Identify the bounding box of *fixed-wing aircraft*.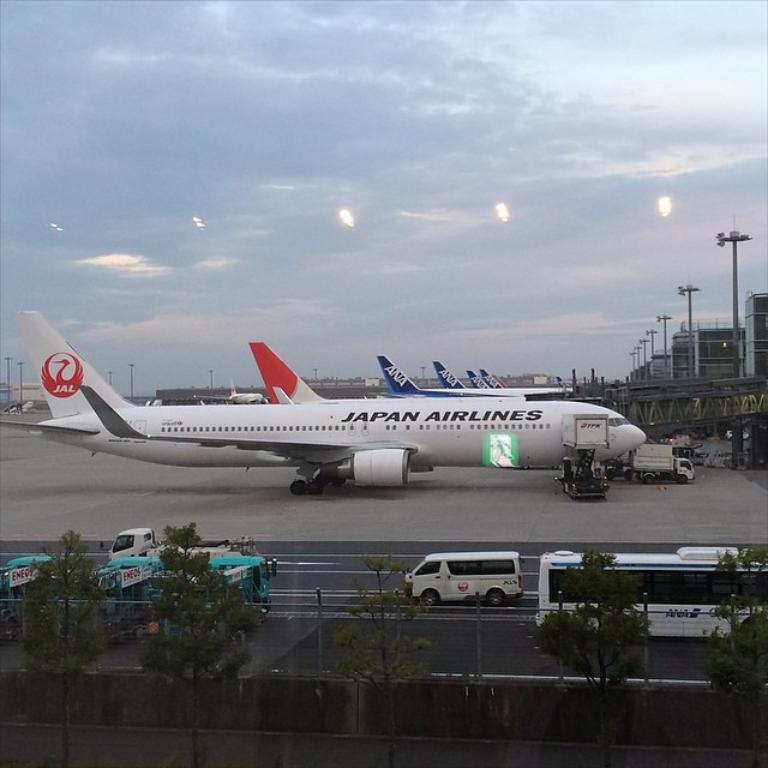
pyautogui.locateOnScreen(244, 344, 343, 406).
